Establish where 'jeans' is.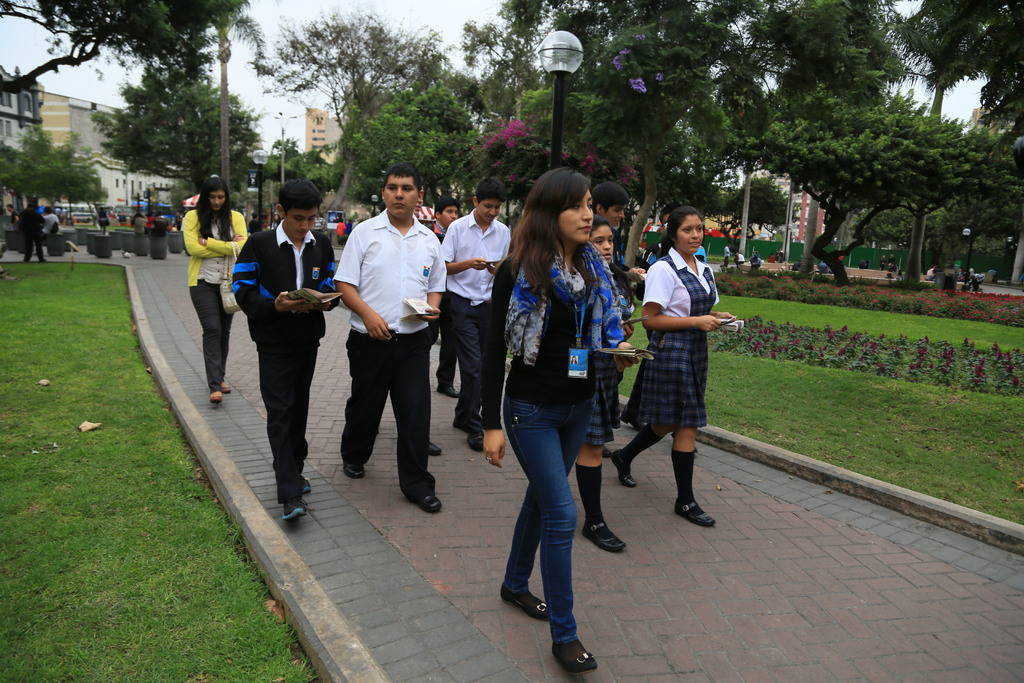
Established at x1=501, y1=406, x2=604, y2=656.
